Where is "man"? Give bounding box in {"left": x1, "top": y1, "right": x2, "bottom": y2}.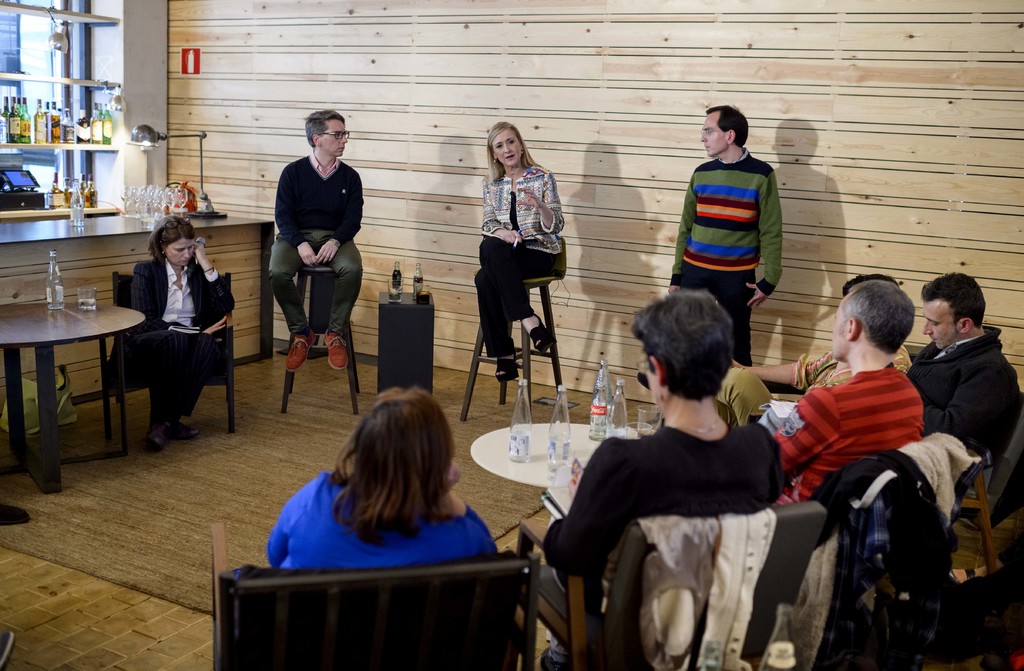
{"left": 758, "top": 283, "right": 927, "bottom": 506}.
